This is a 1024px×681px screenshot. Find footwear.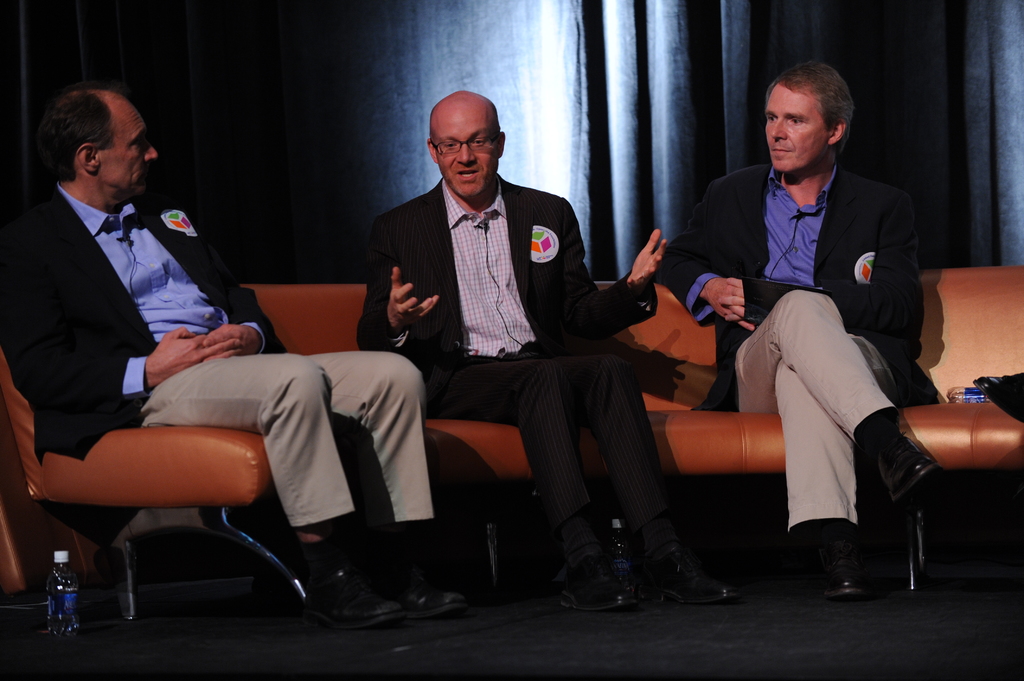
Bounding box: (308, 568, 404, 630).
